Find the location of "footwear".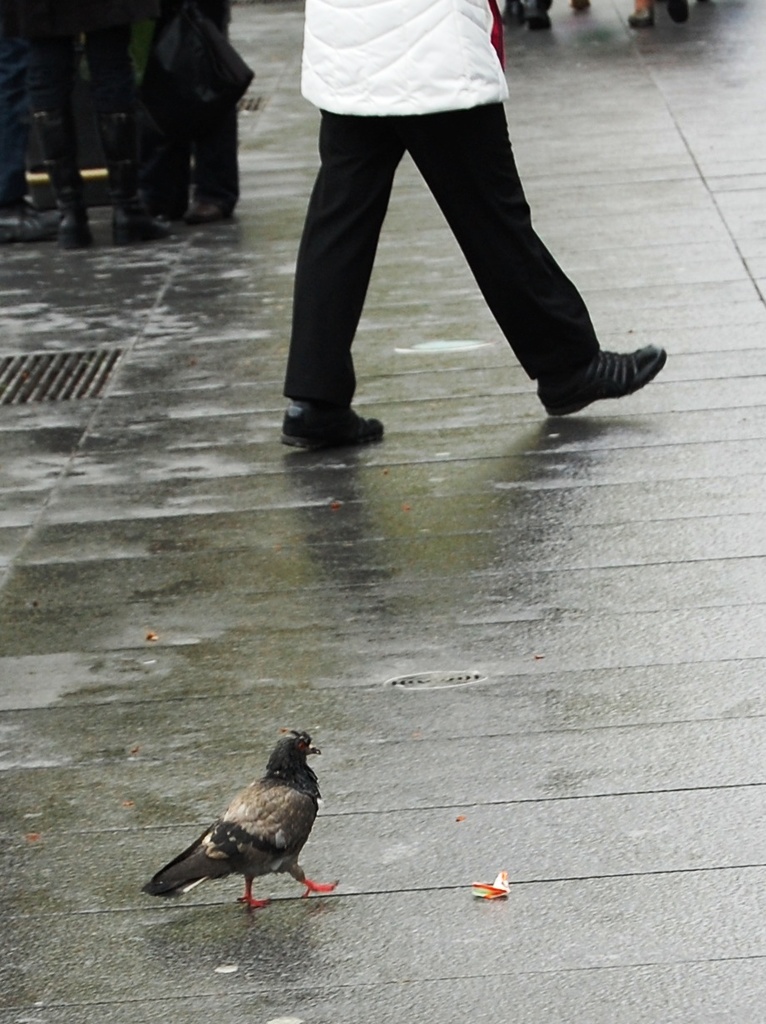
Location: <region>54, 206, 92, 252</region>.
